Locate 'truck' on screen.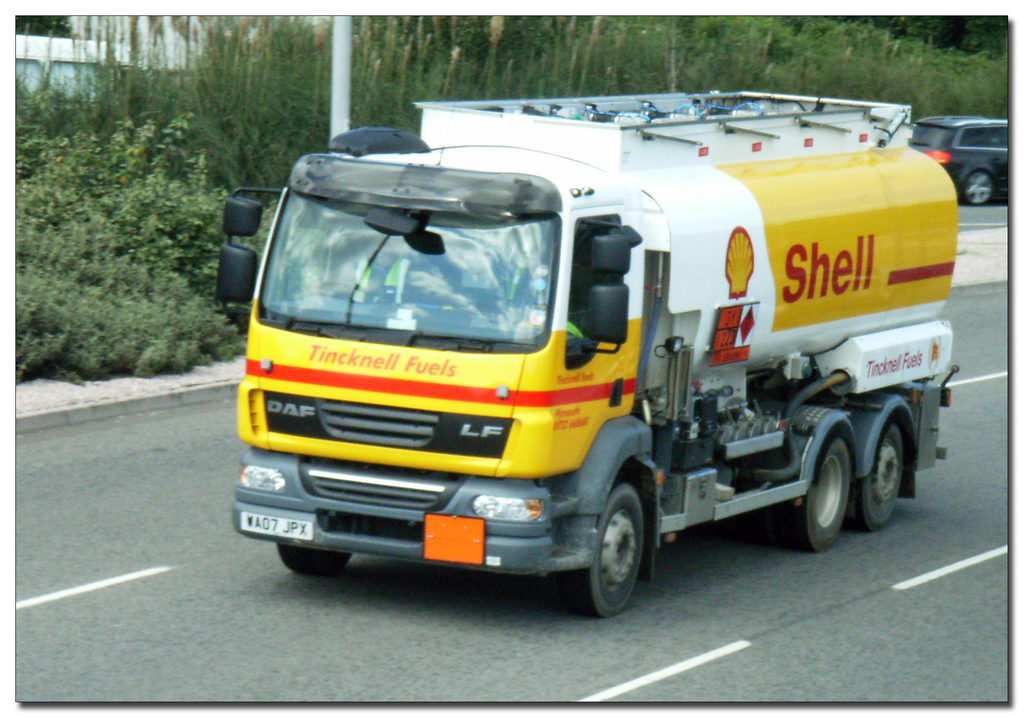
On screen at (x1=216, y1=87, x2=972, y2=628).
